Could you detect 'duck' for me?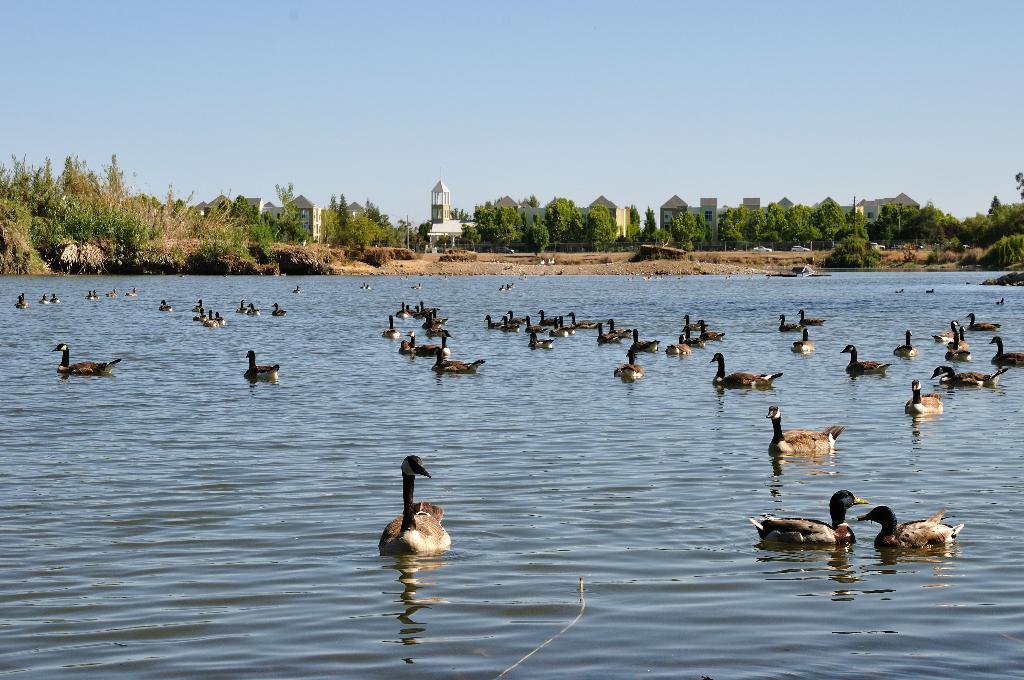
Detection result: detection(661, 337, 692, 357).
